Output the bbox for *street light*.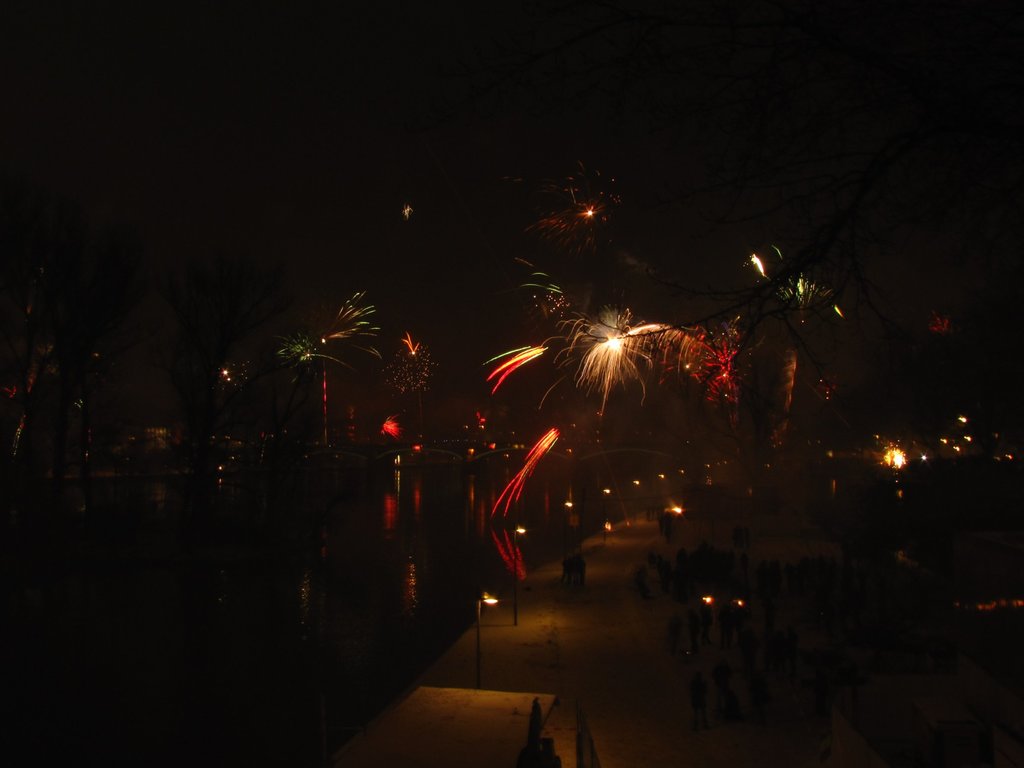
{"x1": 630, "y1": 479, "x2": 637, "y2": 519}.
